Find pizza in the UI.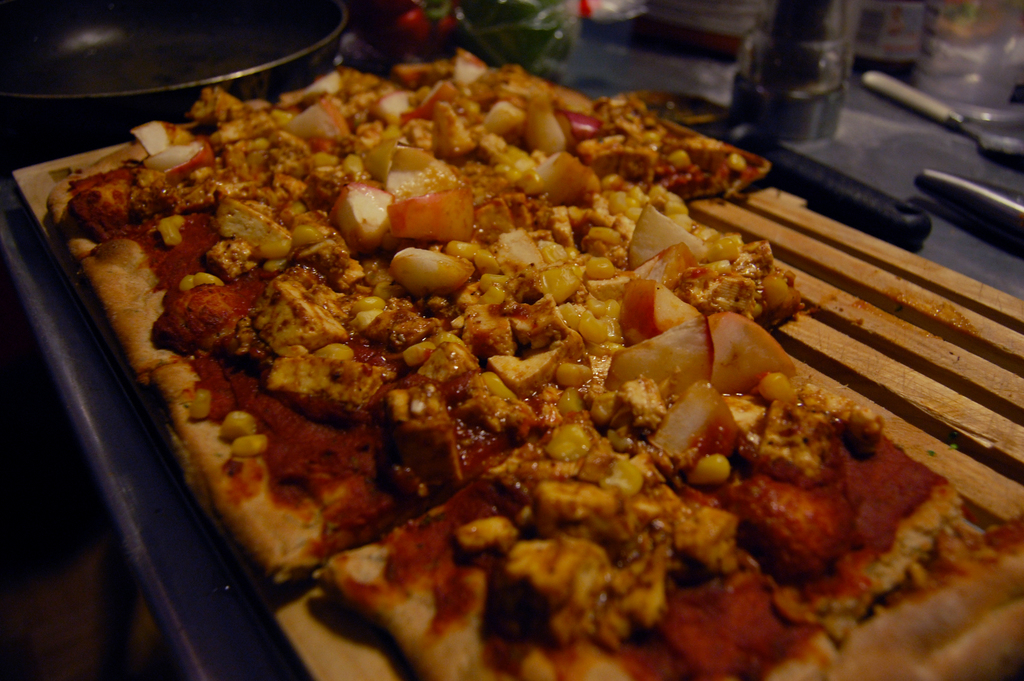
UI element at [x1=319, y1=310, x2=1023, y2=680].
